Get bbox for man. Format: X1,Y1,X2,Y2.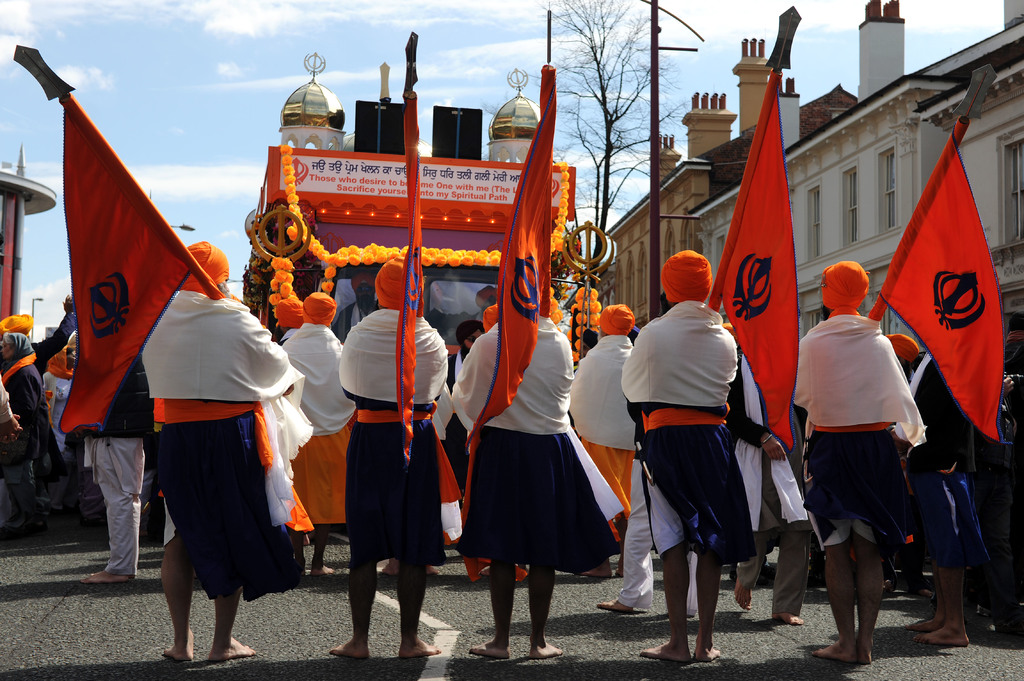
328,264,454,664.
